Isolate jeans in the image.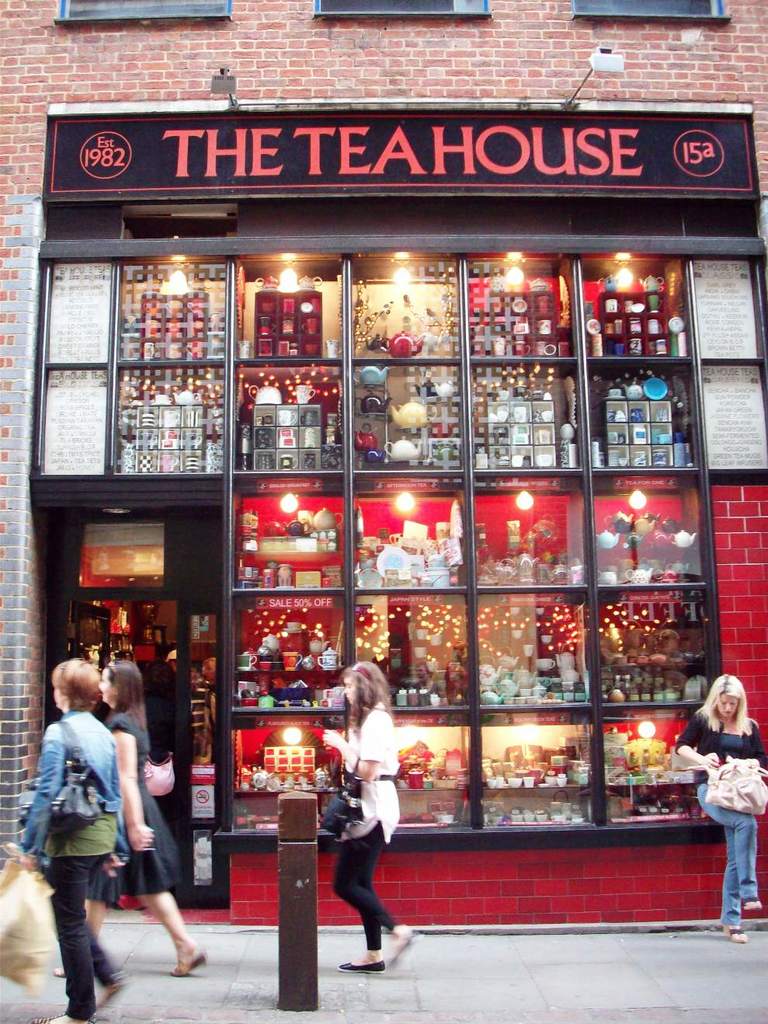
Isolated region: box(696, 782, 759, 928).
